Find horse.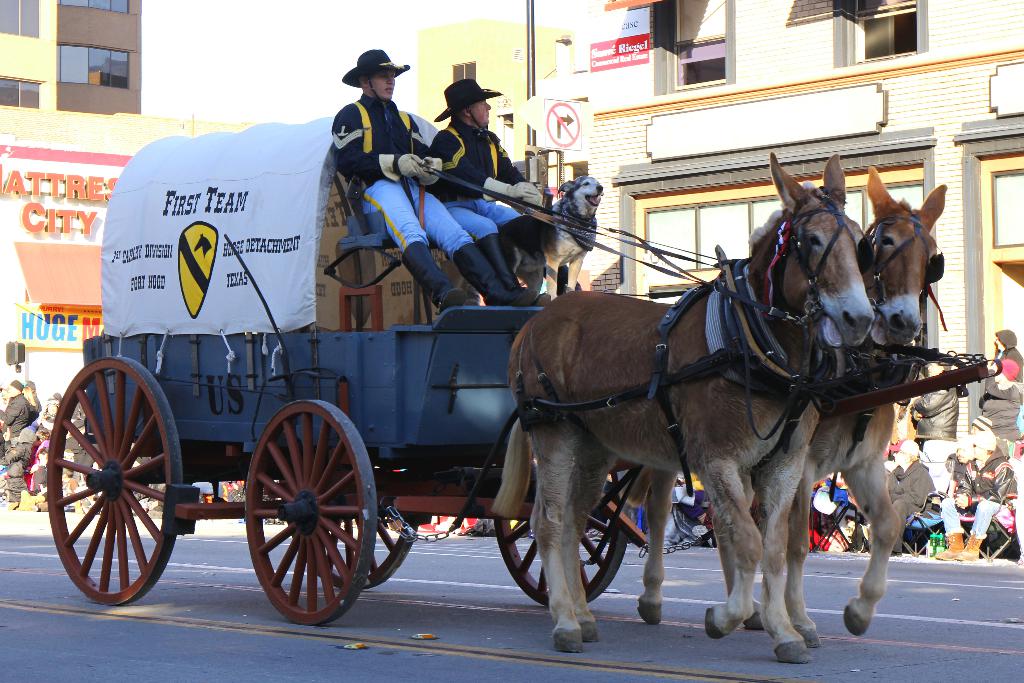
{"left": 616, "top": 172, "right": 946, "bottom": 645}.
